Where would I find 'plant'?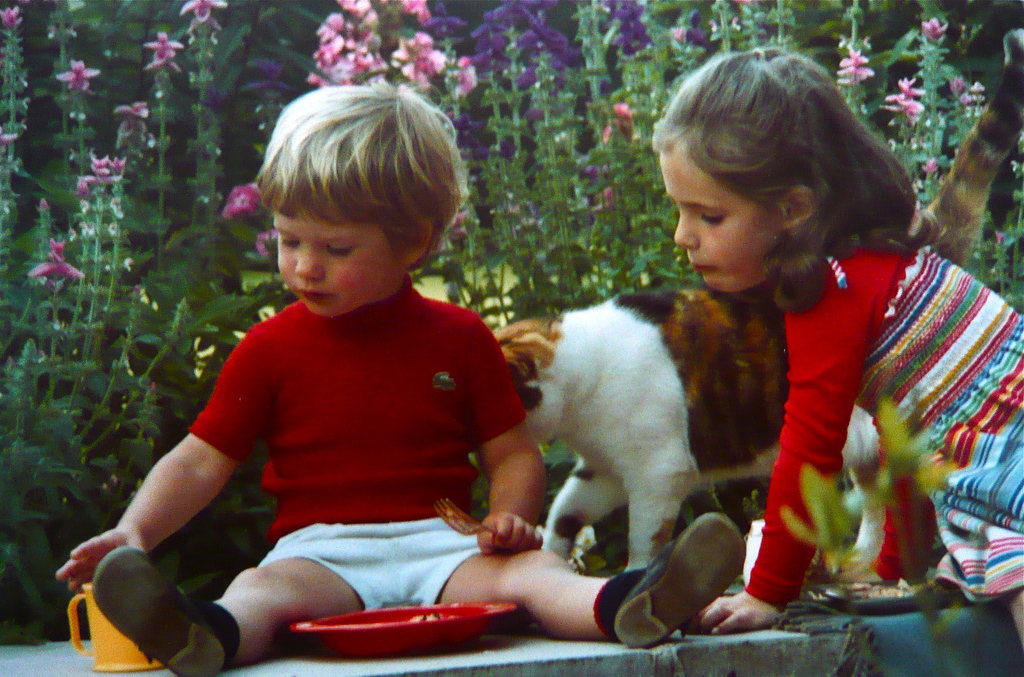
At {"left": 788, "top": 396, "right": 984, "bottom": 674}.
